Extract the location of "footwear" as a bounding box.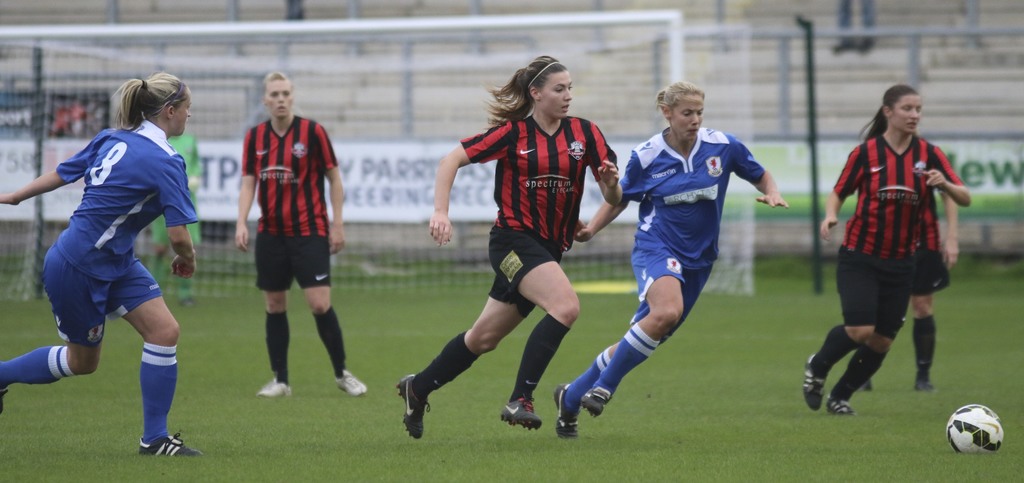
396 373 434 439.
